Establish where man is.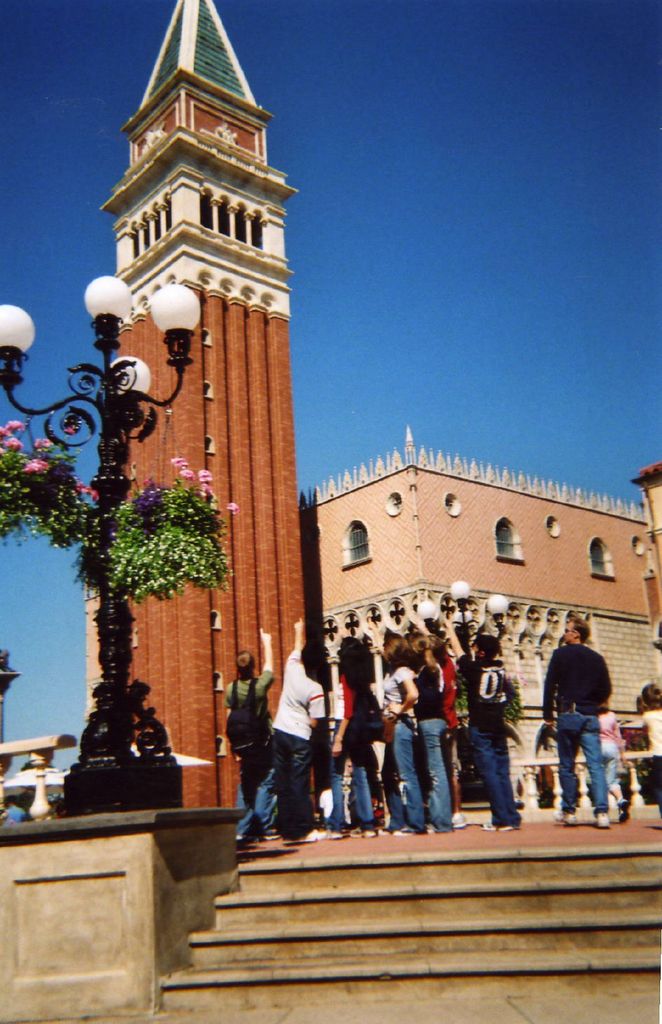
Established at crop(433, 606, 523, 831).
